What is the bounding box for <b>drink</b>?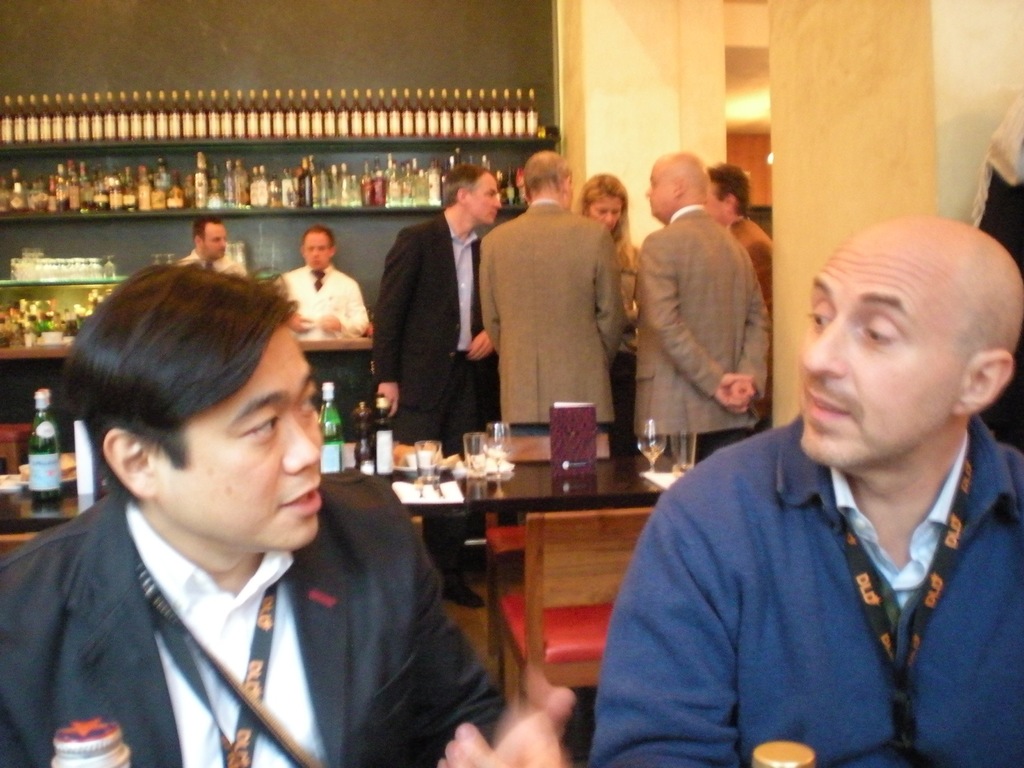
{"left": 364, "top": 396, "right": 395, "bottom": 471}.
